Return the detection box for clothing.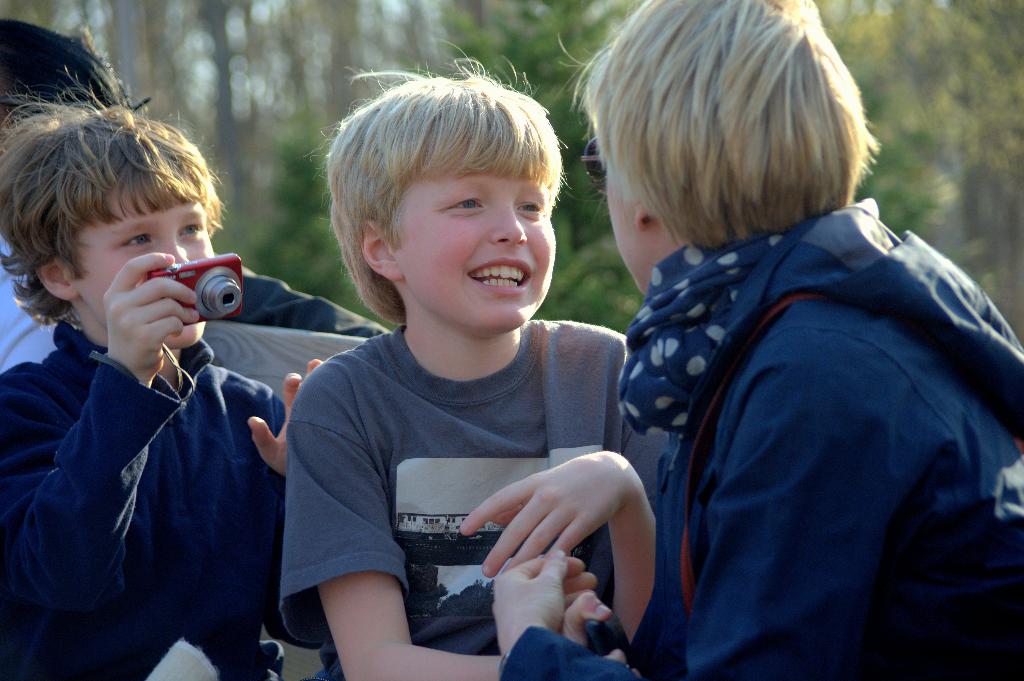
278/319/626/651.
